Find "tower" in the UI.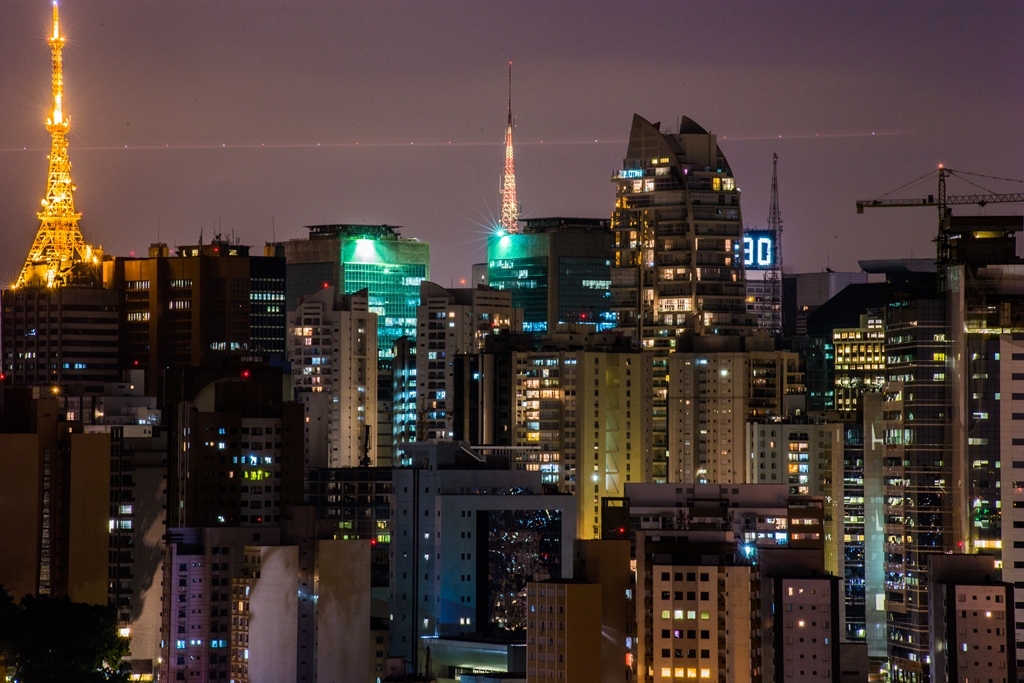
UI element at bbox(420, 453, 581, 646).
